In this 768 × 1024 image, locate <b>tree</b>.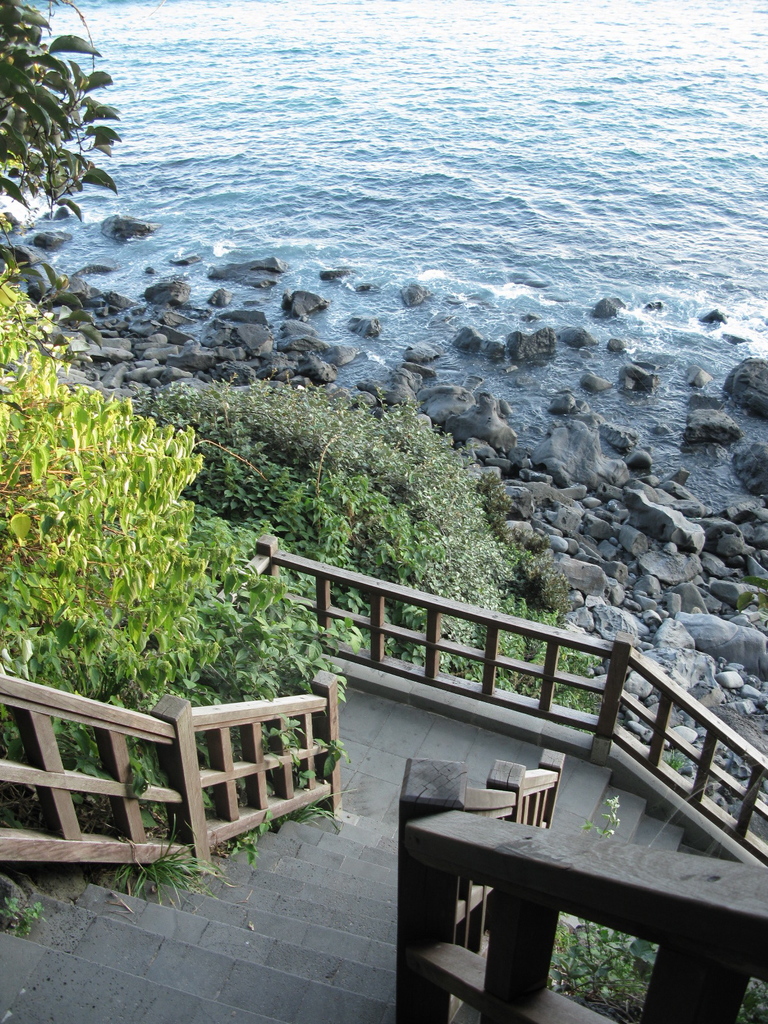
Bounding box: Rect(130, 384, 595, 689).
